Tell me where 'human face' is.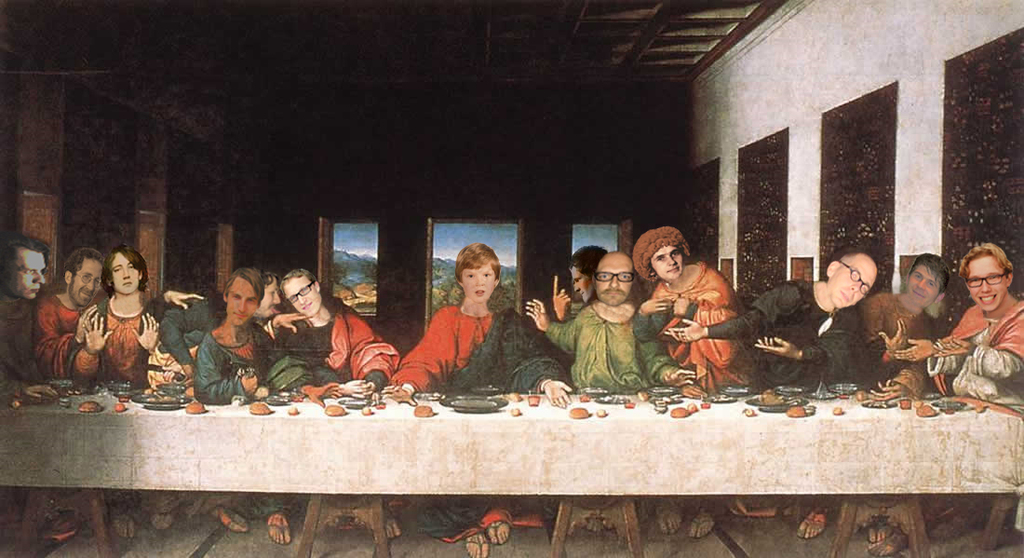
'human face' is at bbox(569, 268, 594, 299).
